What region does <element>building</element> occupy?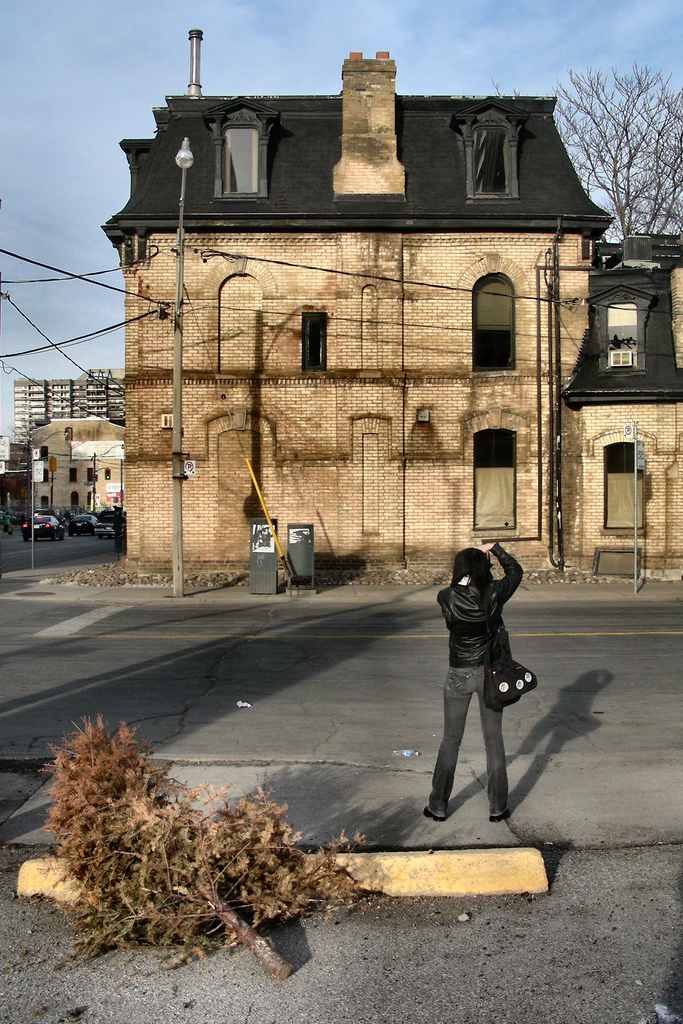
rect(8, 363, 124, 442).
